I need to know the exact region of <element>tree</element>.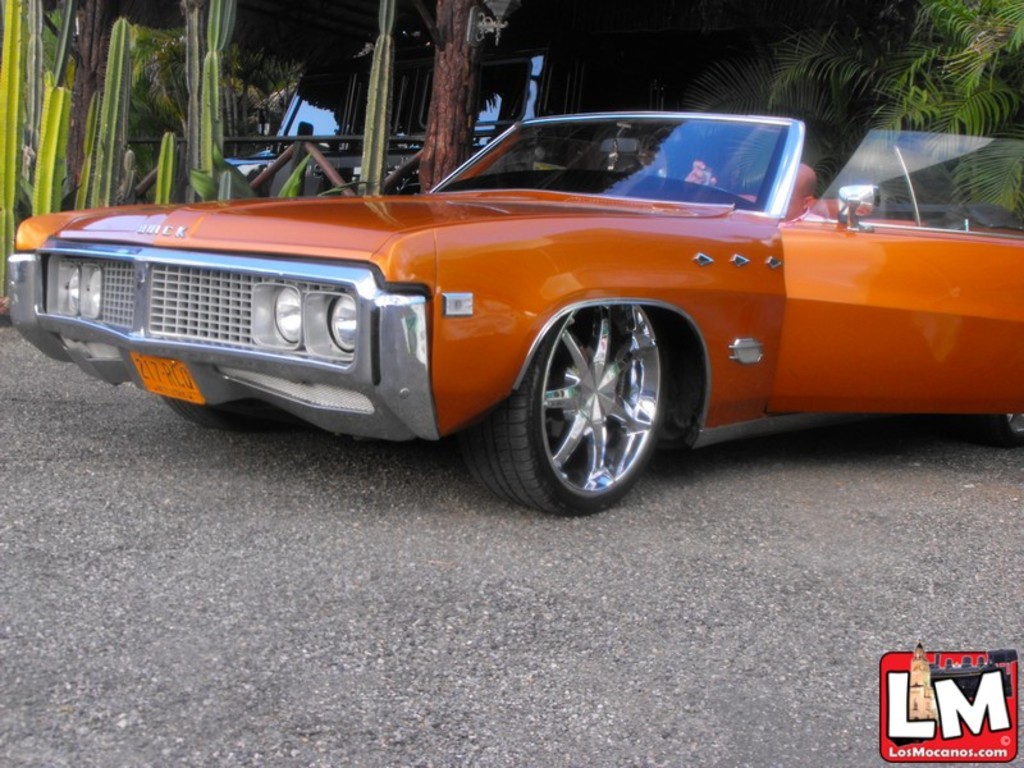
Region: locate(73, 20, 136, 204).
